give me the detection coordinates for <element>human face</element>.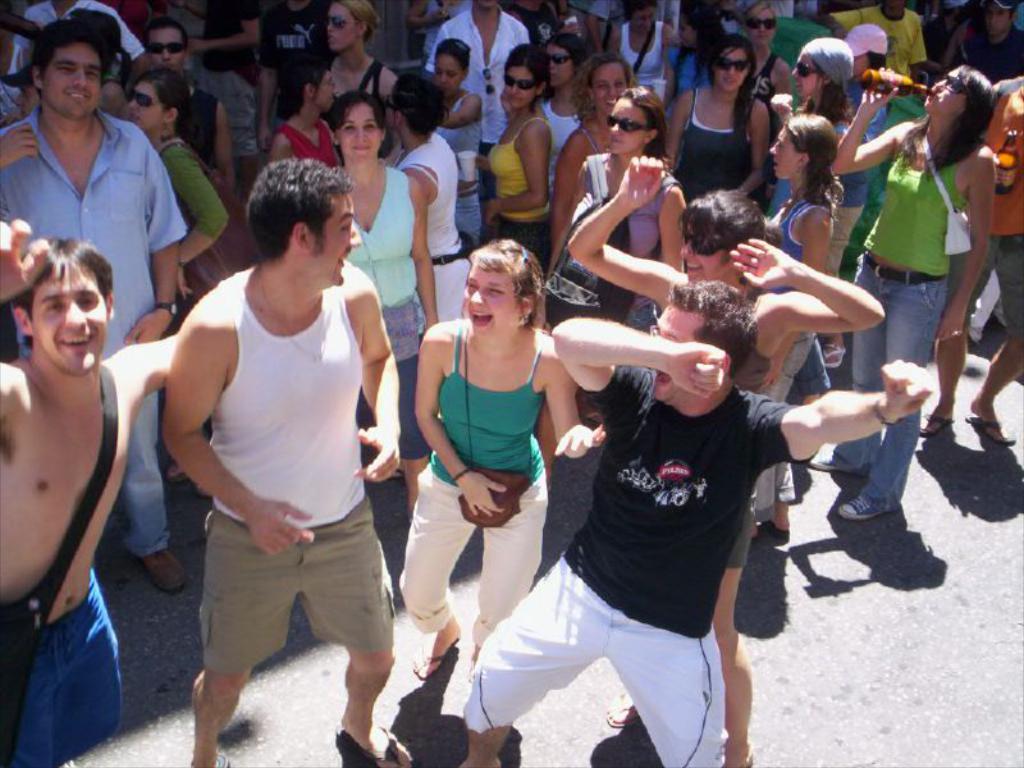
[920,69,966,116].
